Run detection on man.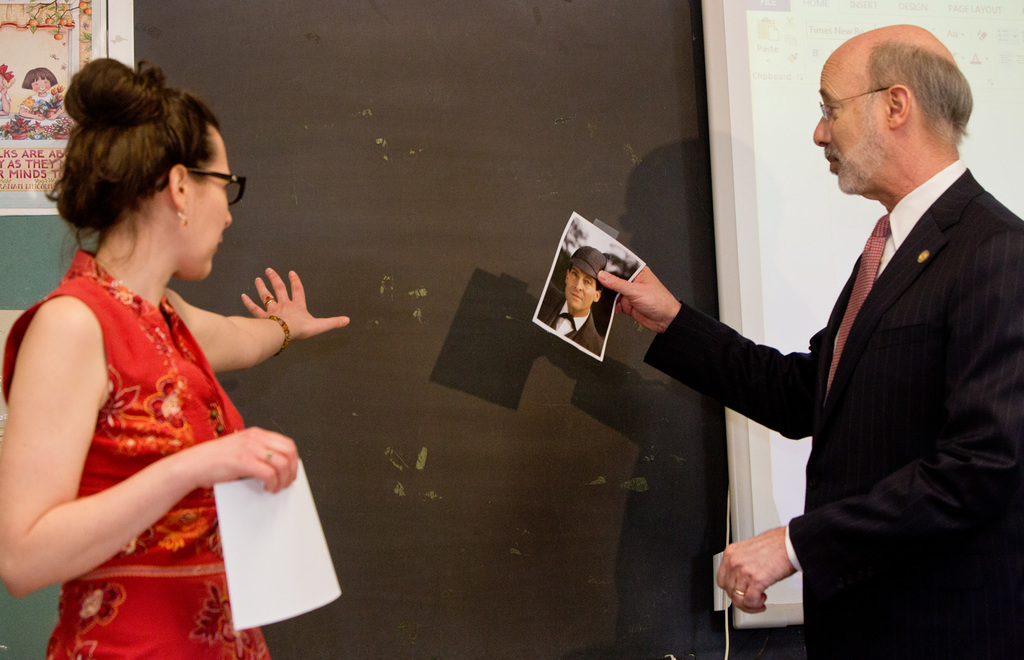
Result: bbox=(530, 242, 604, 356).
